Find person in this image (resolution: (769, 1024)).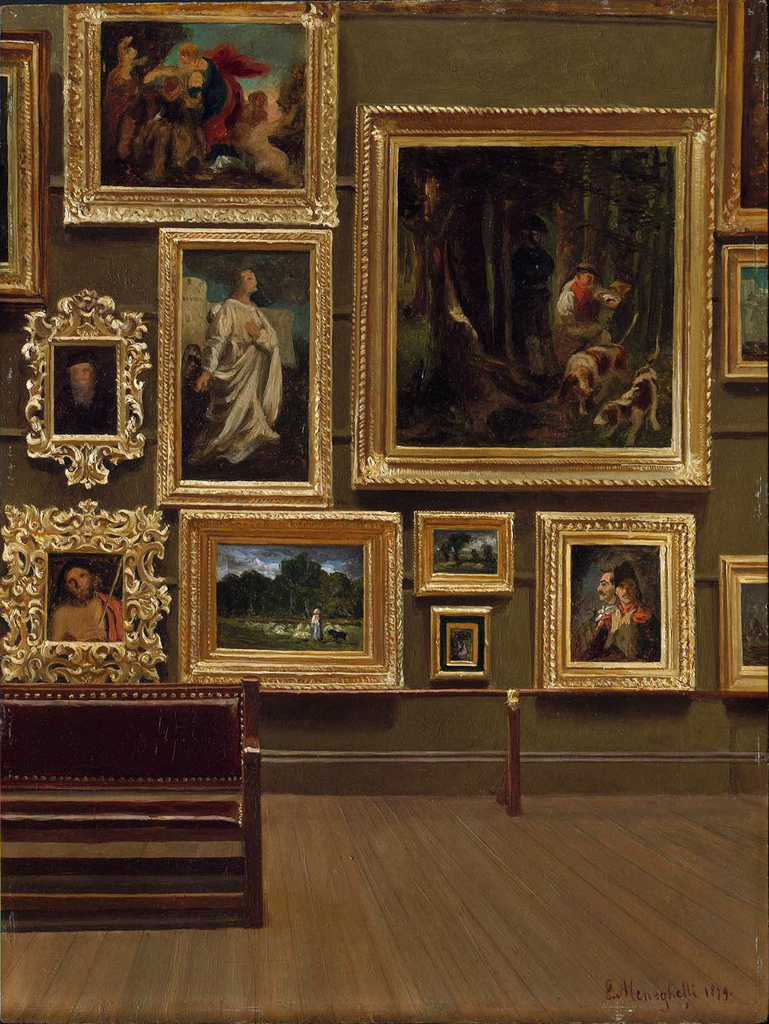
59 348 109 429.
